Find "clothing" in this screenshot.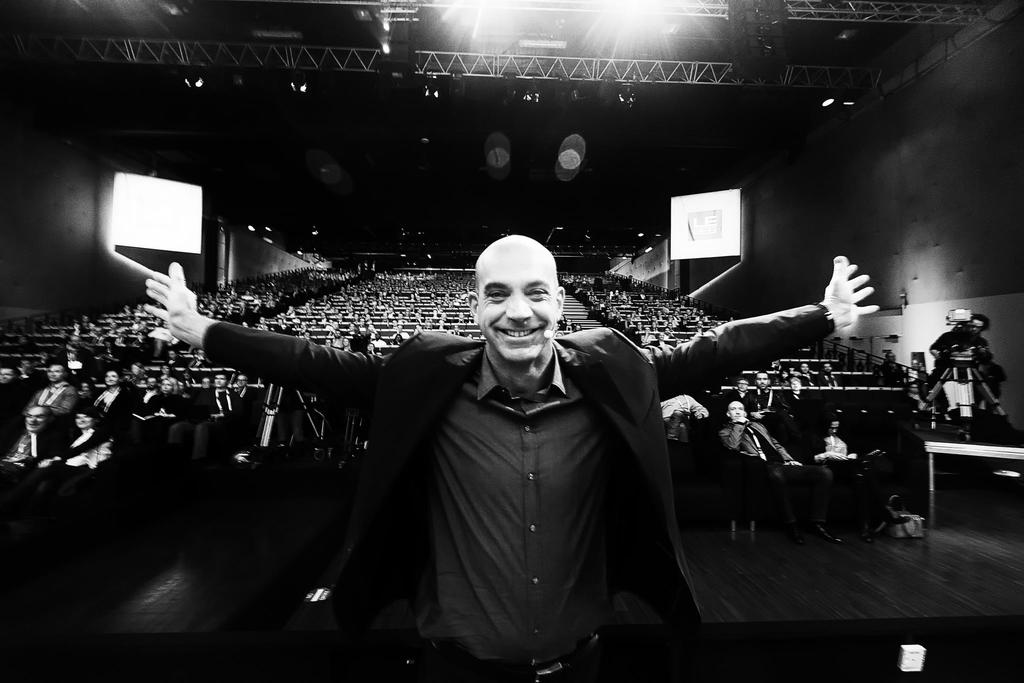
The bounding box for "clothing" is 225,251,789,646.
